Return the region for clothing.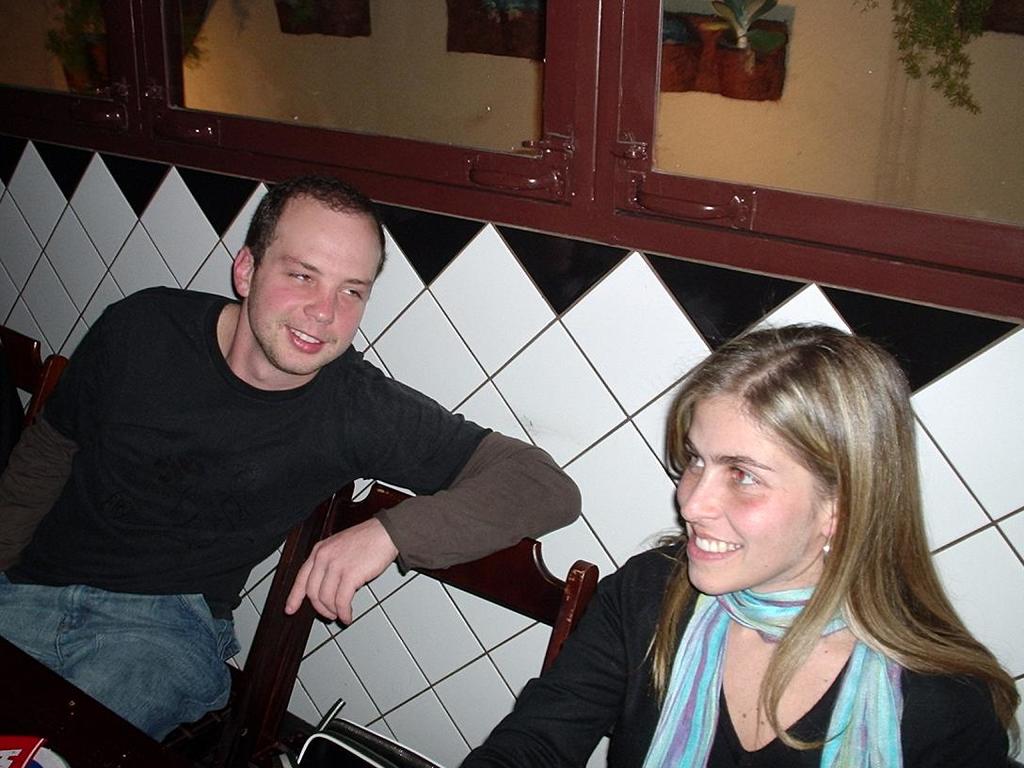
3:174:593:764.
